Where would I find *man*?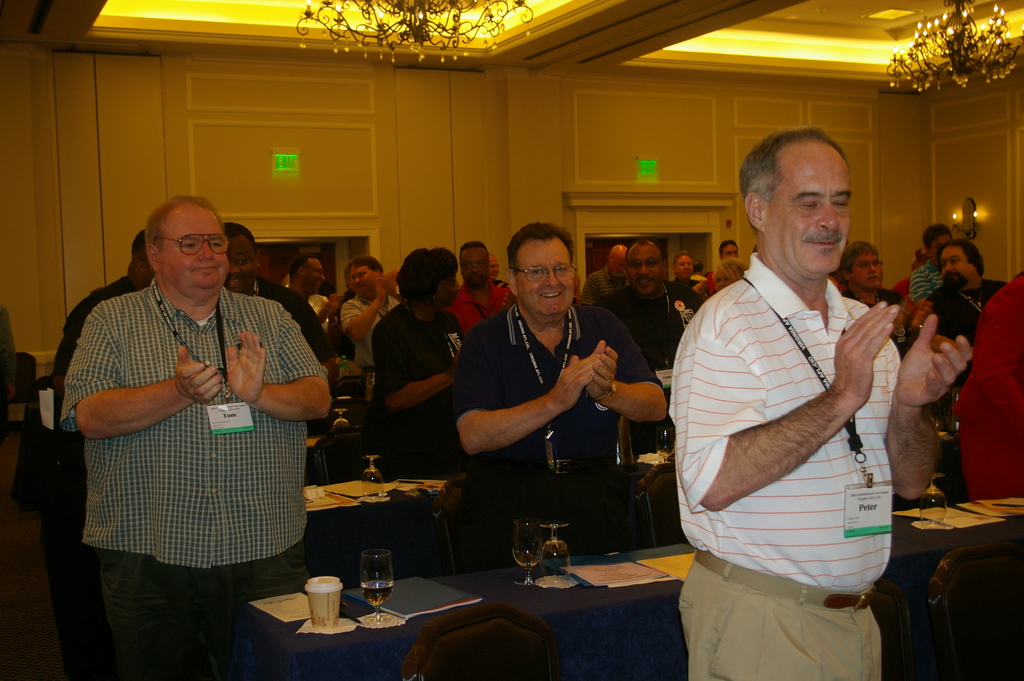
At l=596, t=236, r=706, b=454.
